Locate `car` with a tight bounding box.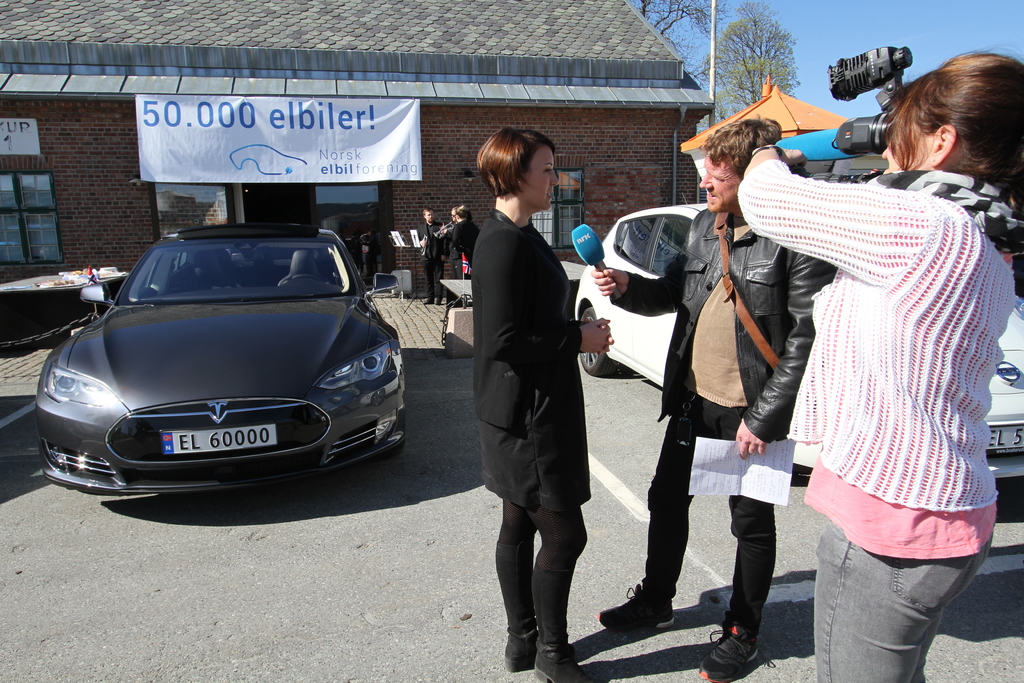
bbox(37, 224, 399, 494).
